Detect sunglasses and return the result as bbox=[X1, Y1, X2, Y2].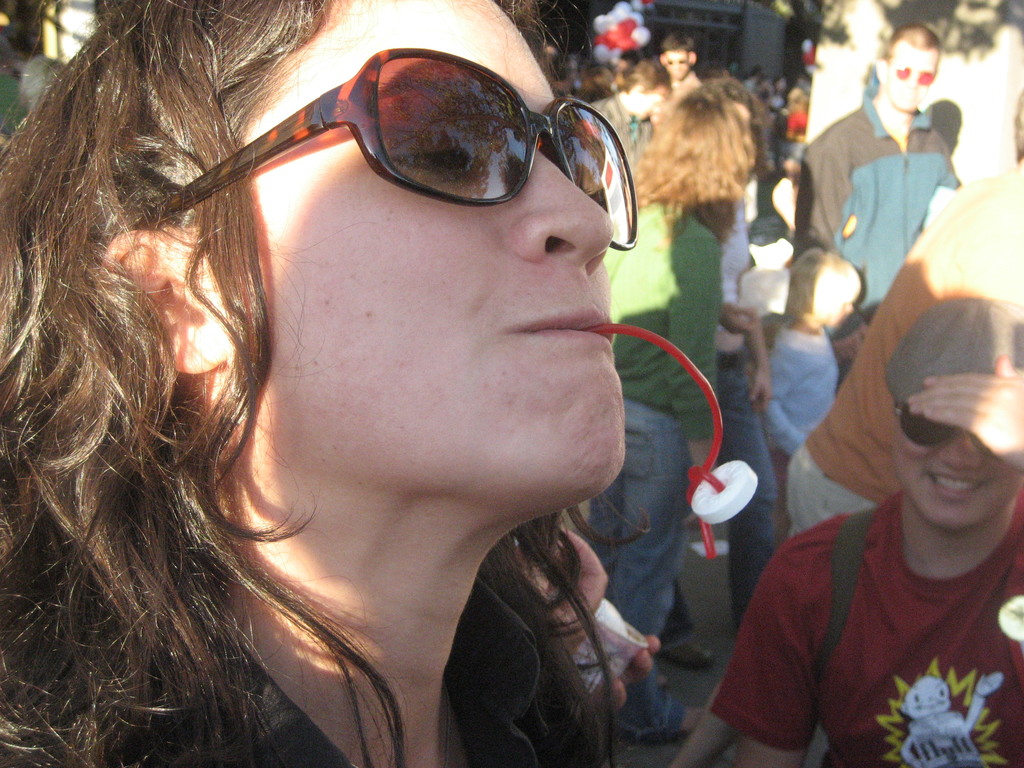
bbox=[132, 36, 646, 261].
